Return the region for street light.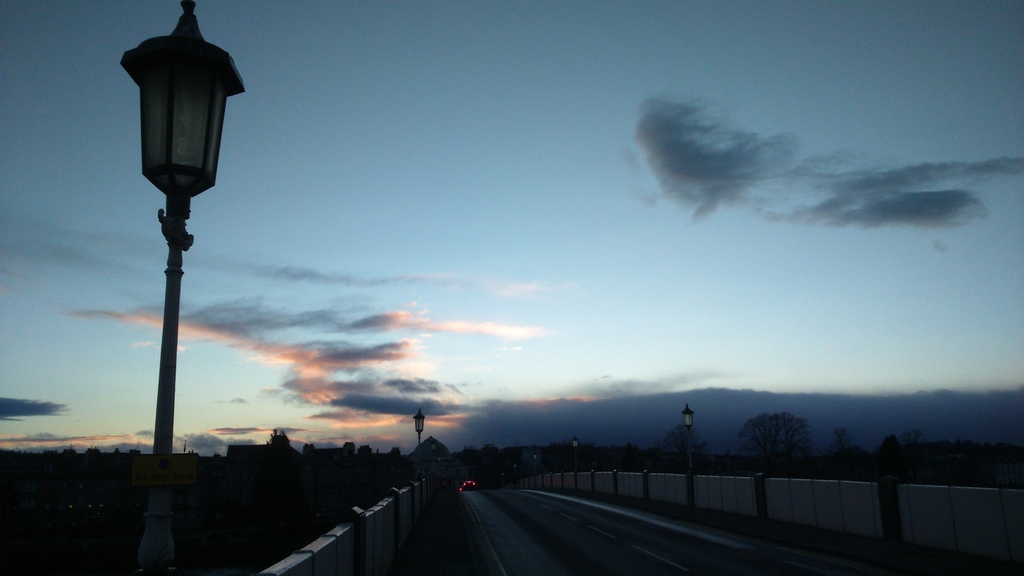
(left=531, top=452, right=537, bottom=475).
